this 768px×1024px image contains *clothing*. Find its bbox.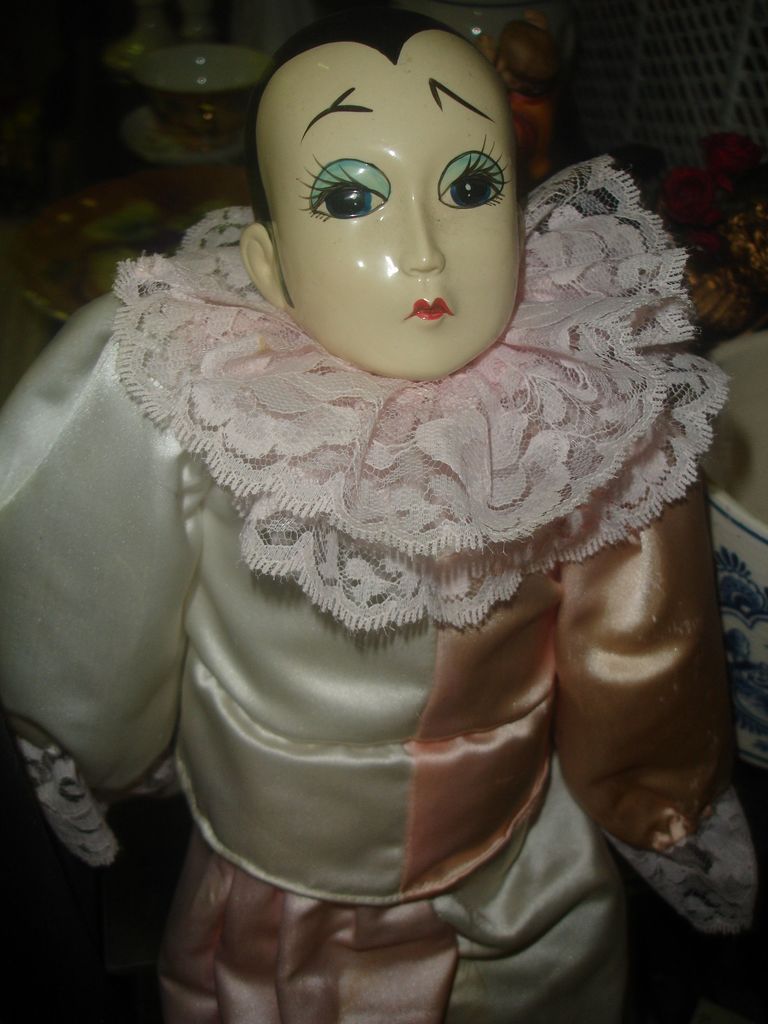
70, 81, 758, 1008.
